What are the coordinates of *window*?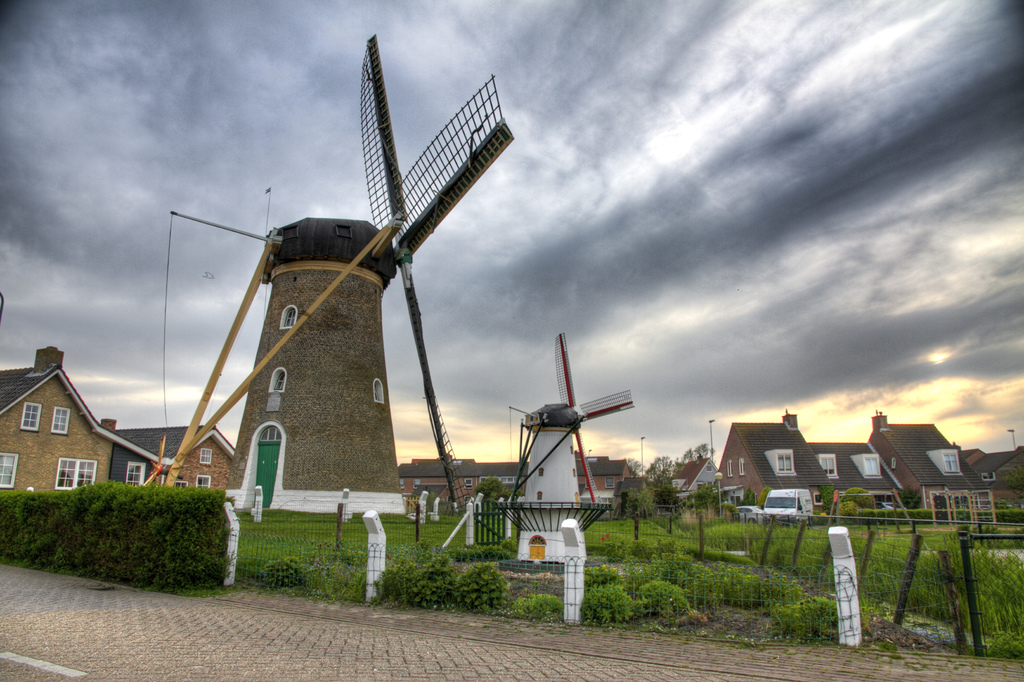
detection(605, 476, 614, 488).
